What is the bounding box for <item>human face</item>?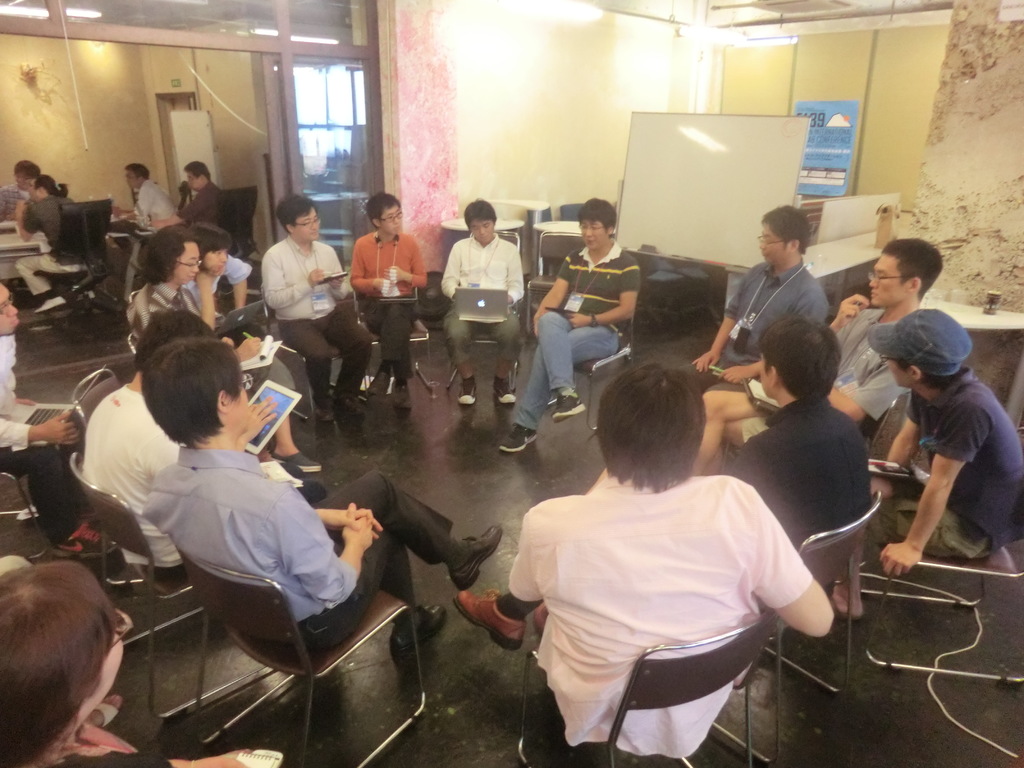
[x1=763, y1=357, x2=772, y2=399].
